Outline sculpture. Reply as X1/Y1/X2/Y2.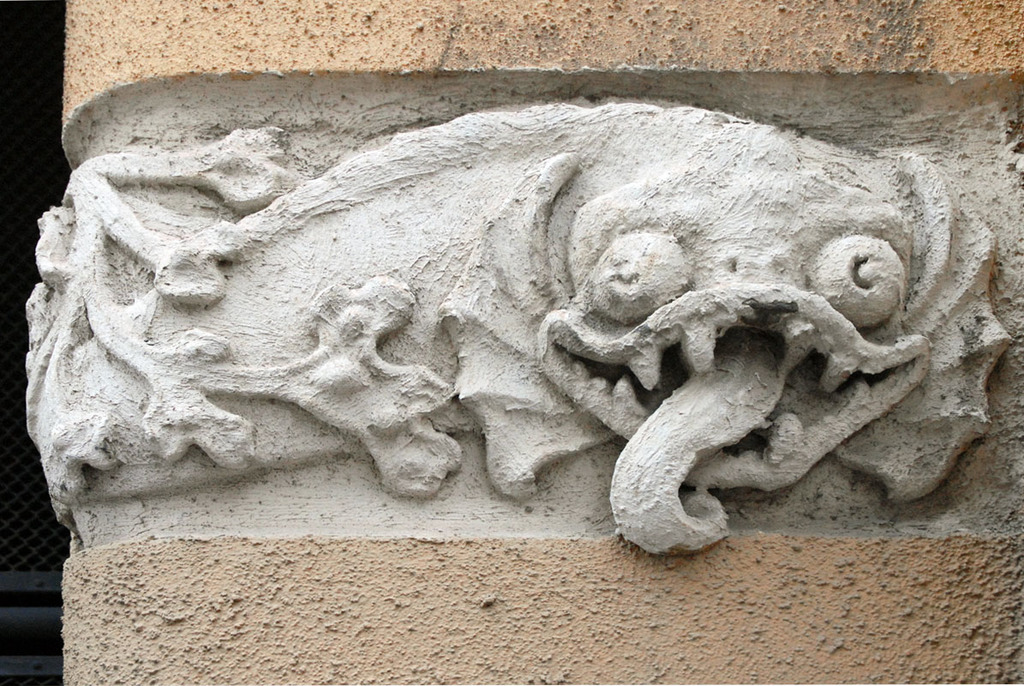
0/56/1023/549.
